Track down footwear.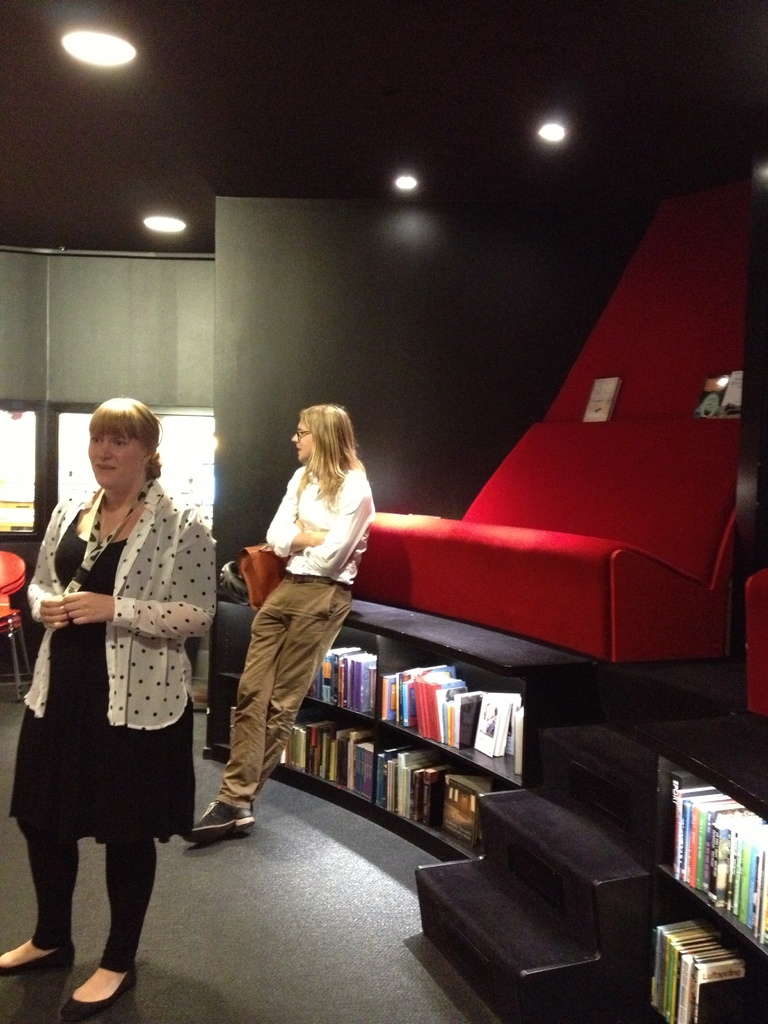
Tracked to <bbox>0, 918, 90, 979</bbox>.
